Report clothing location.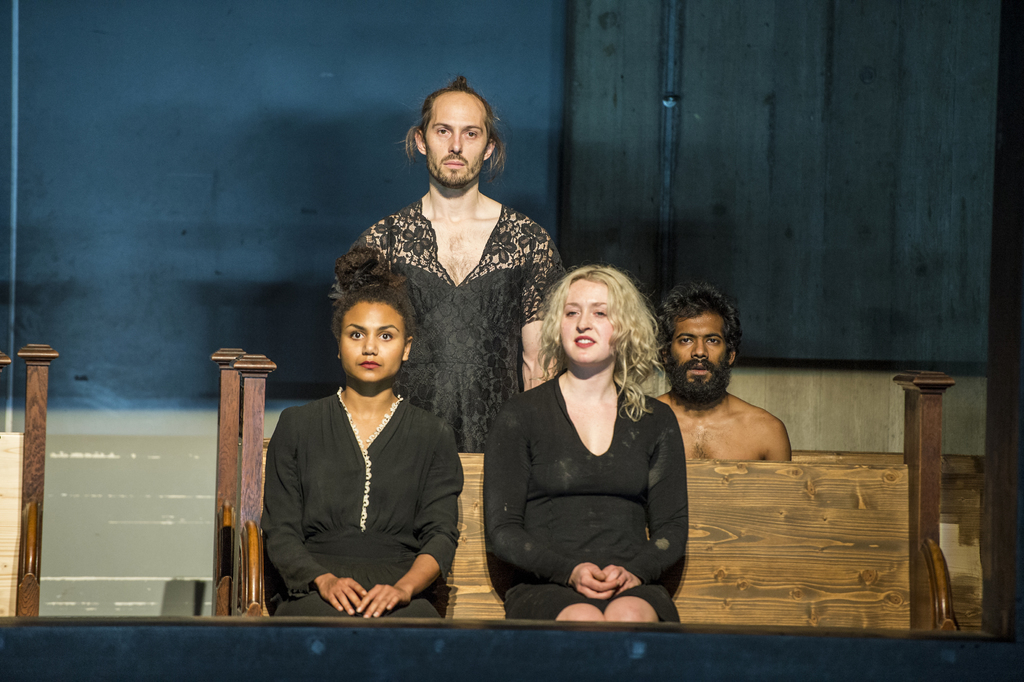
Report: <box>256,388,465,624</box>.
